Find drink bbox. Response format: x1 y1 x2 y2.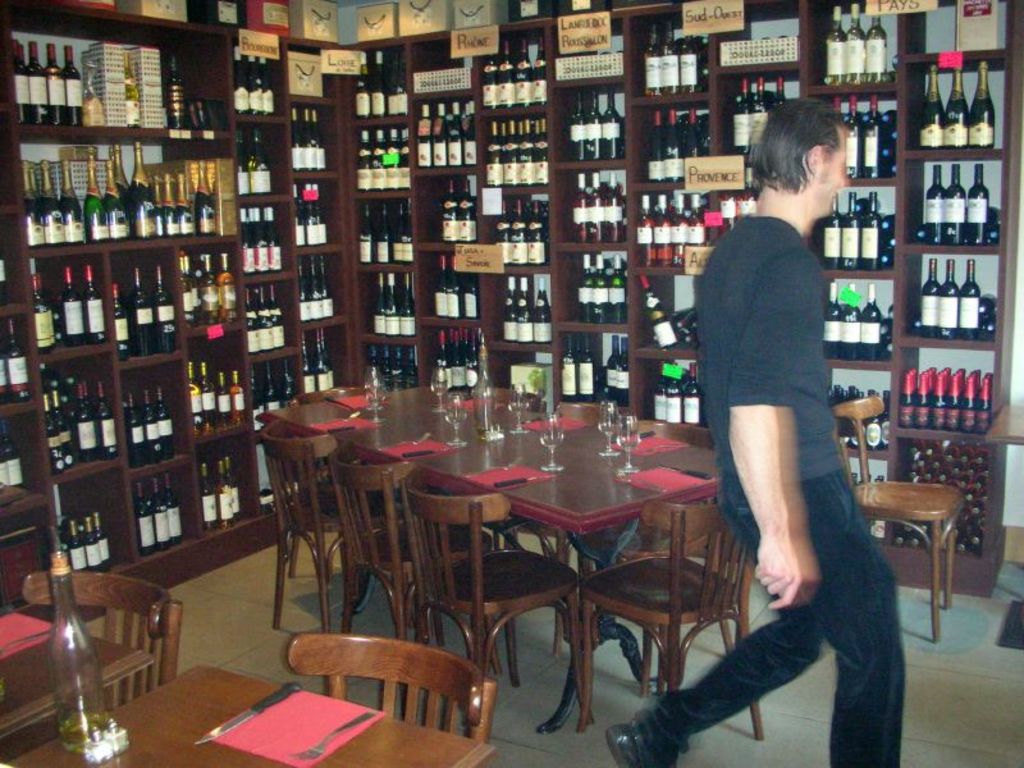
82 264 111 344.
